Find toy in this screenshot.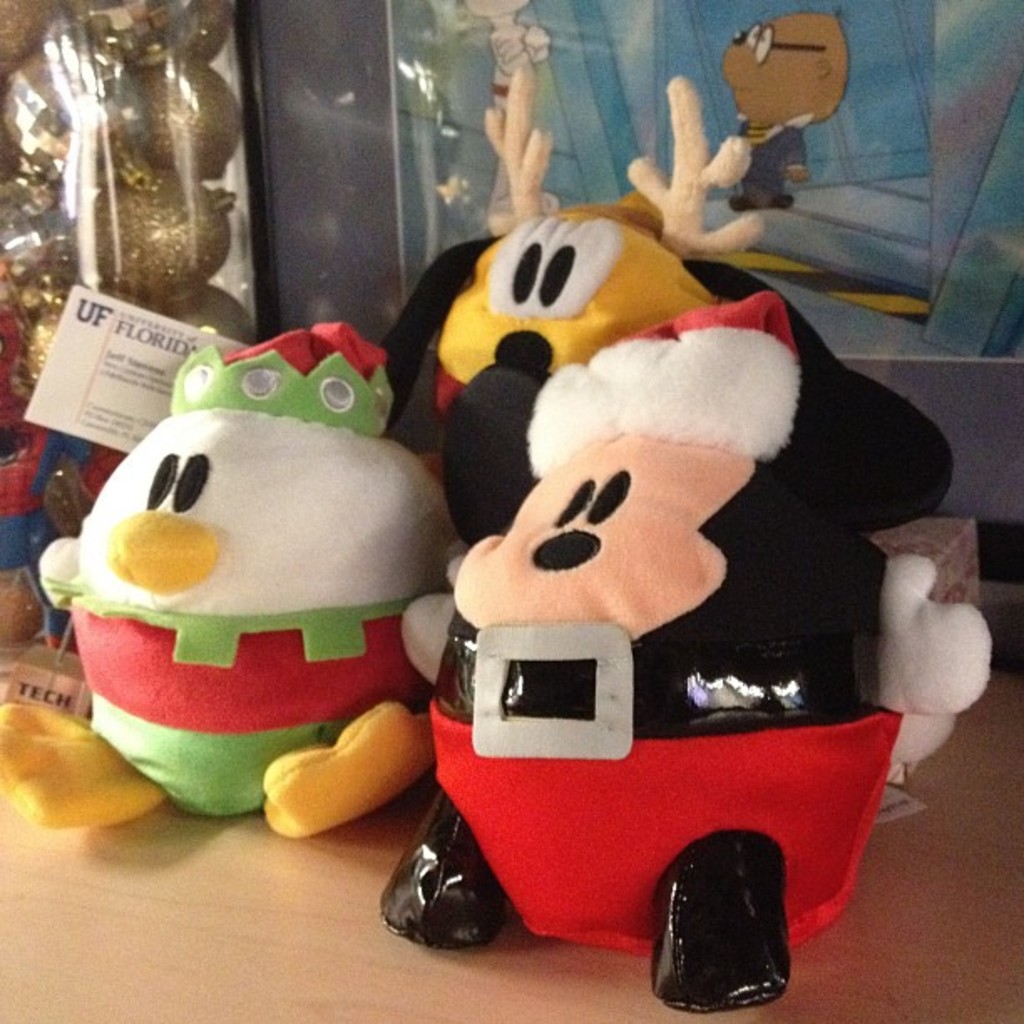
The bounding box for toy is [865,552,992,788].
